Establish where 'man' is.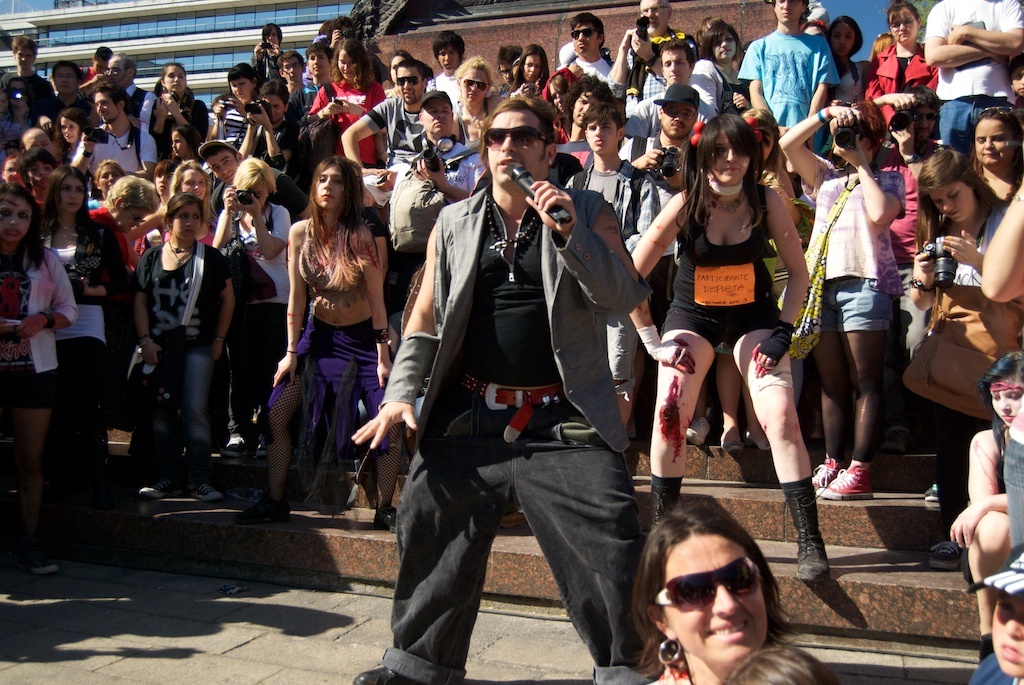
Established at Rect(426, 28, 462, 124).
